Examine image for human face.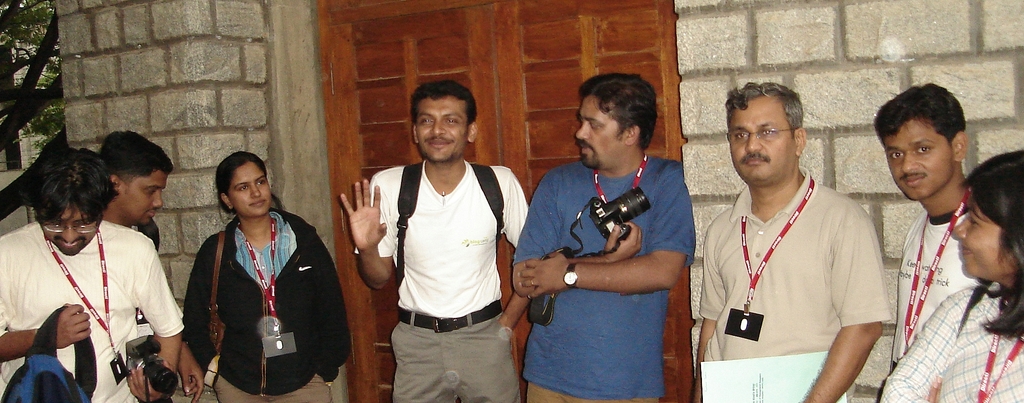
Examination result: select_region(726, 90, 797, 191).
